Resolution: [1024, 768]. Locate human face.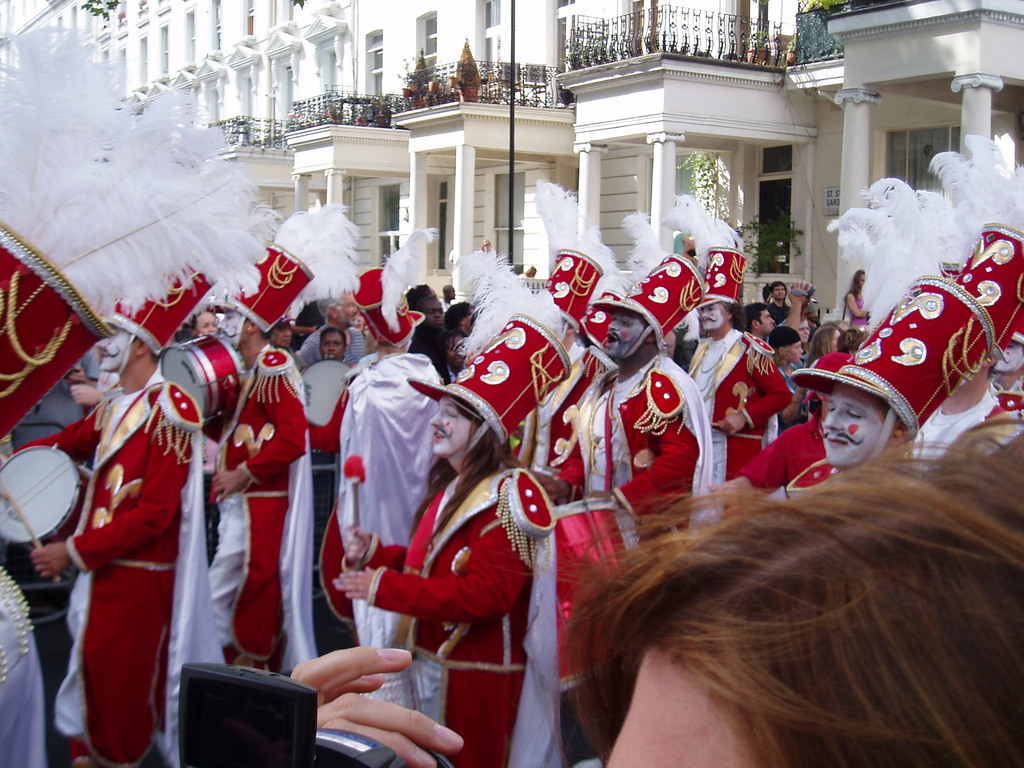
(605, 309, 646, 360).
